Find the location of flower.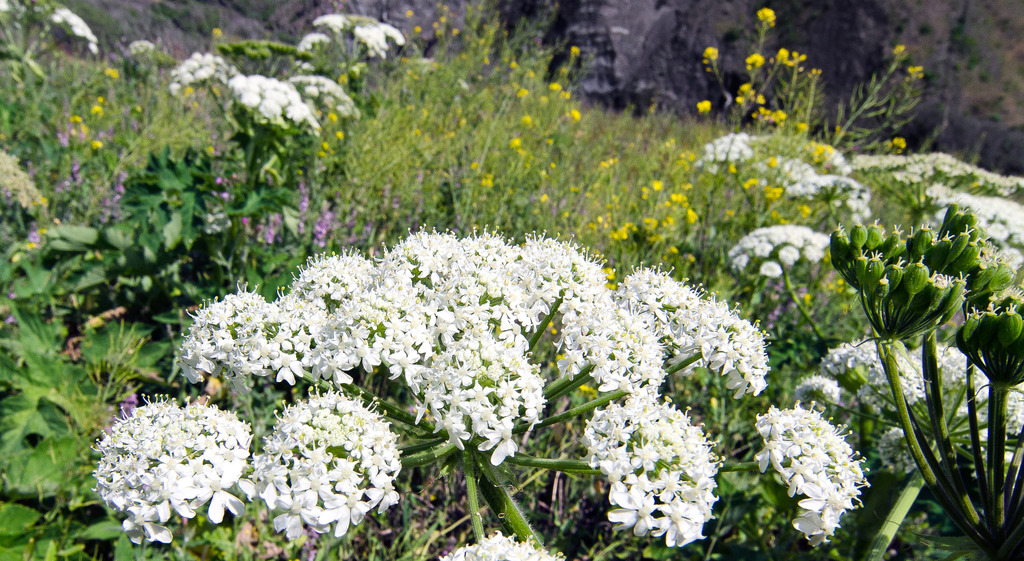
Location: 178,286,278,381.
